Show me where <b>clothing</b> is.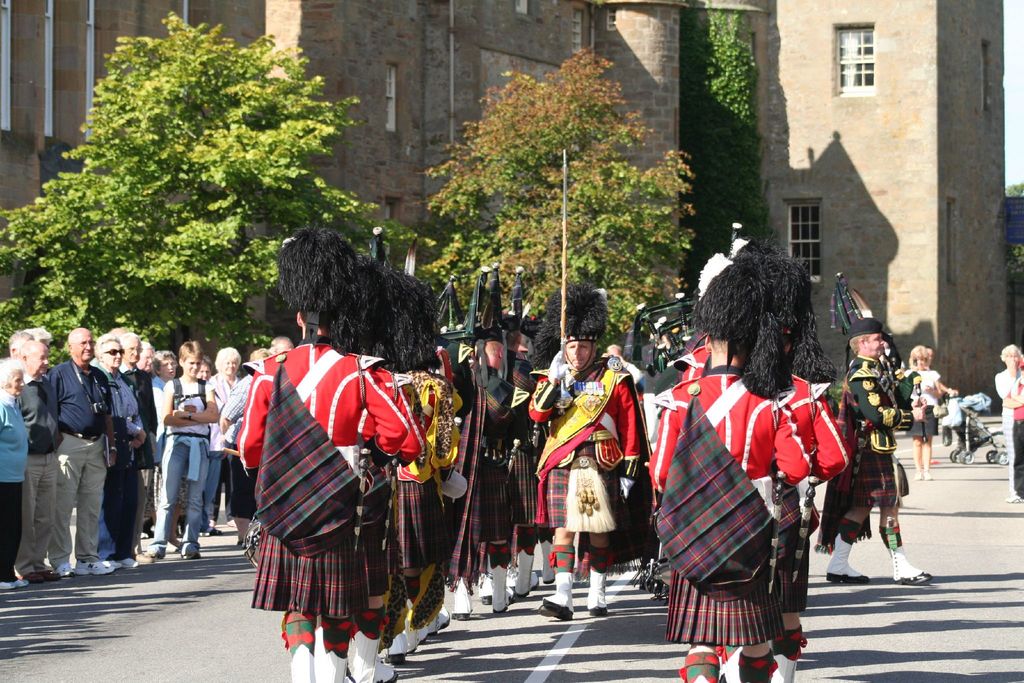
<b>clothing</b> is at x1=146, y1=379, x2=212, y2=541.
